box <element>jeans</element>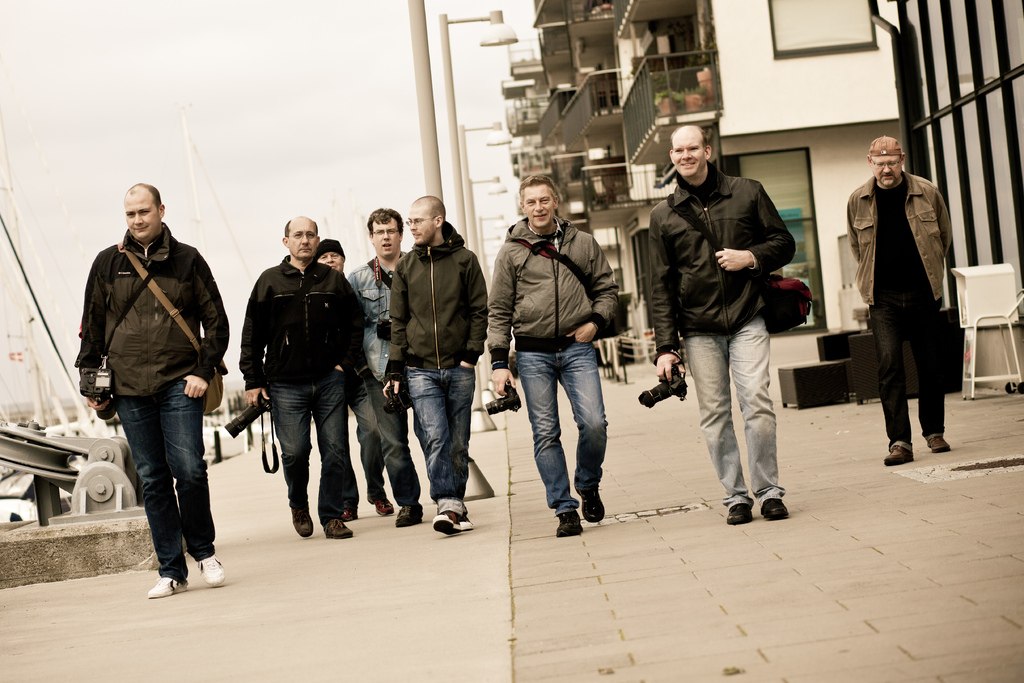
{"x1": 682, "y1": 311, "x2": 786, "y2": 506}
